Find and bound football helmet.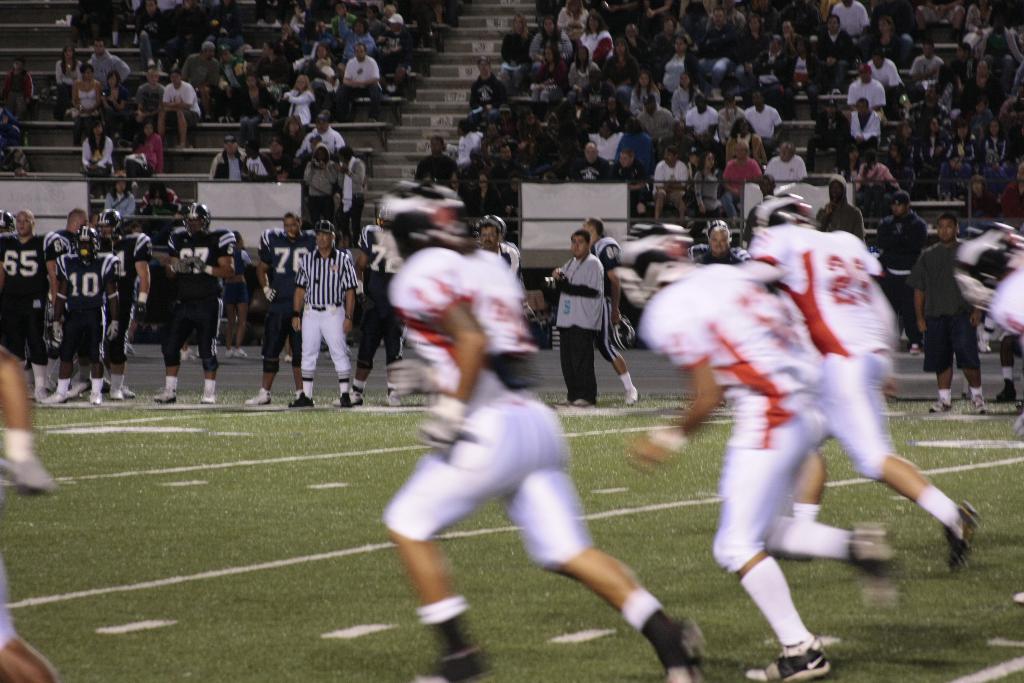
Bound: l=92, t=208, r=129, b=242.
